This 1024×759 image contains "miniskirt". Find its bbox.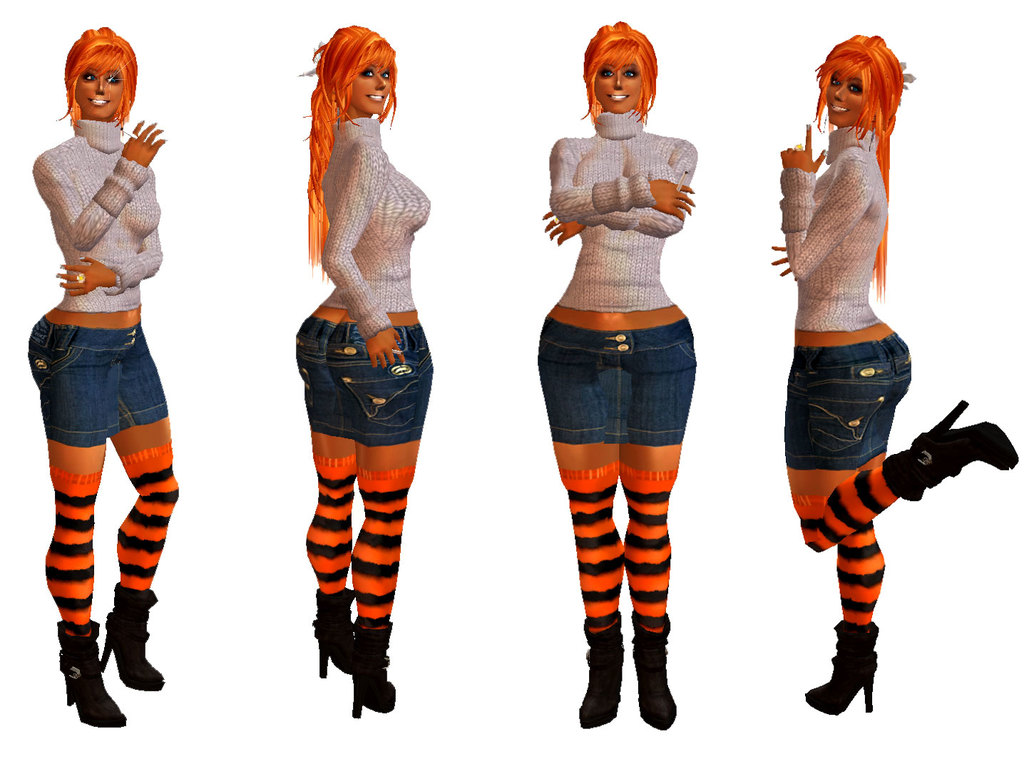
locate(536, 303, 696, 443).
